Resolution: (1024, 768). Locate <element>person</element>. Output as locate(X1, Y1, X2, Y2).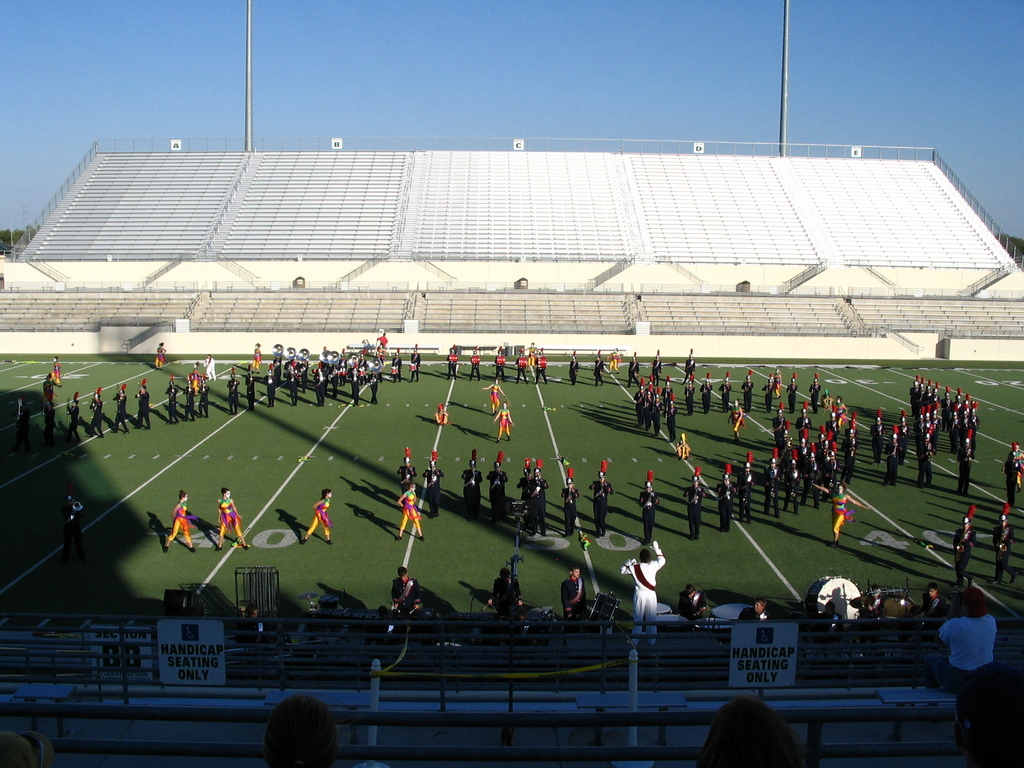
locate(823, 393, 833, 409).
